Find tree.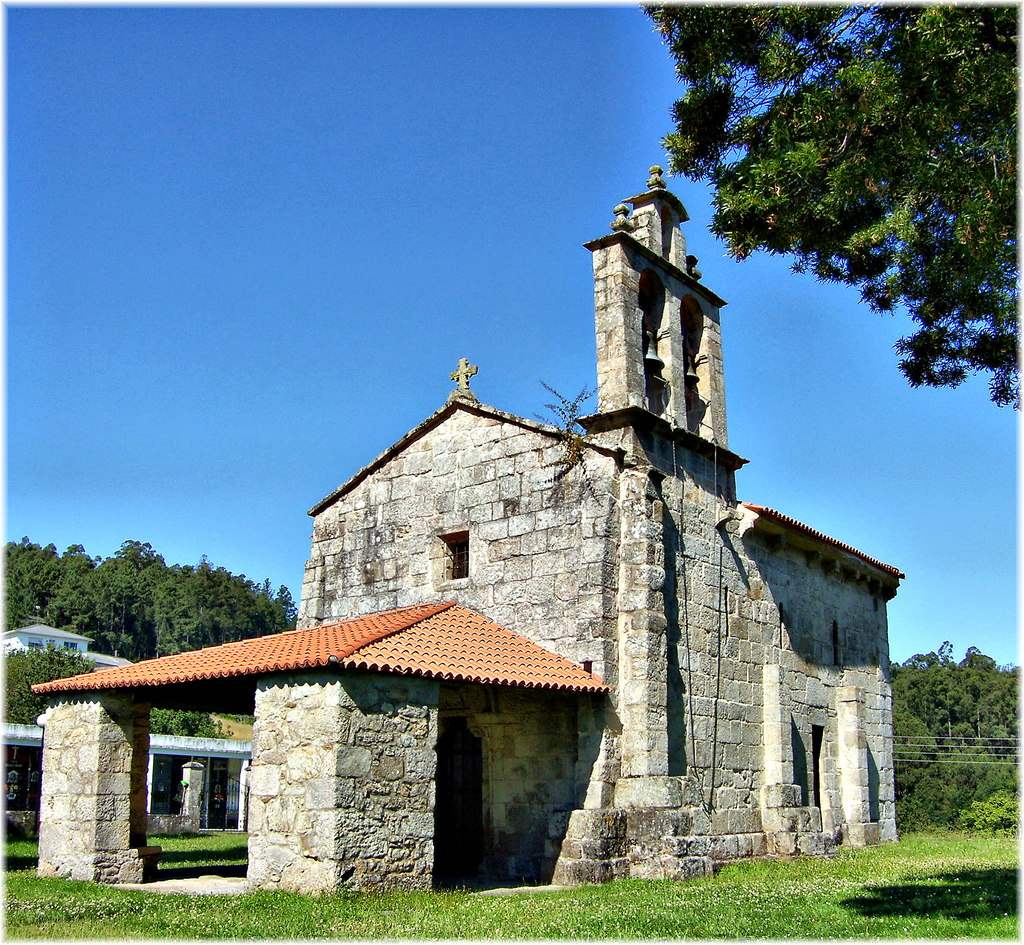
173 552 228 609.
